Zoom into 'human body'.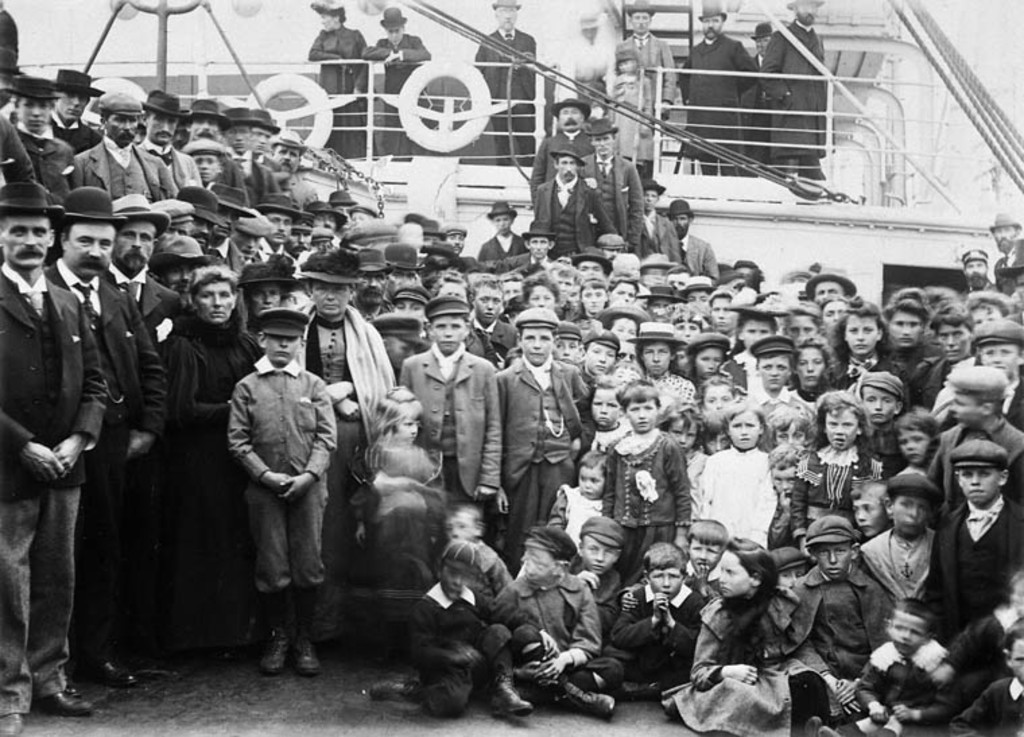
Zoom target: box=[691, 335, 736, 373].
